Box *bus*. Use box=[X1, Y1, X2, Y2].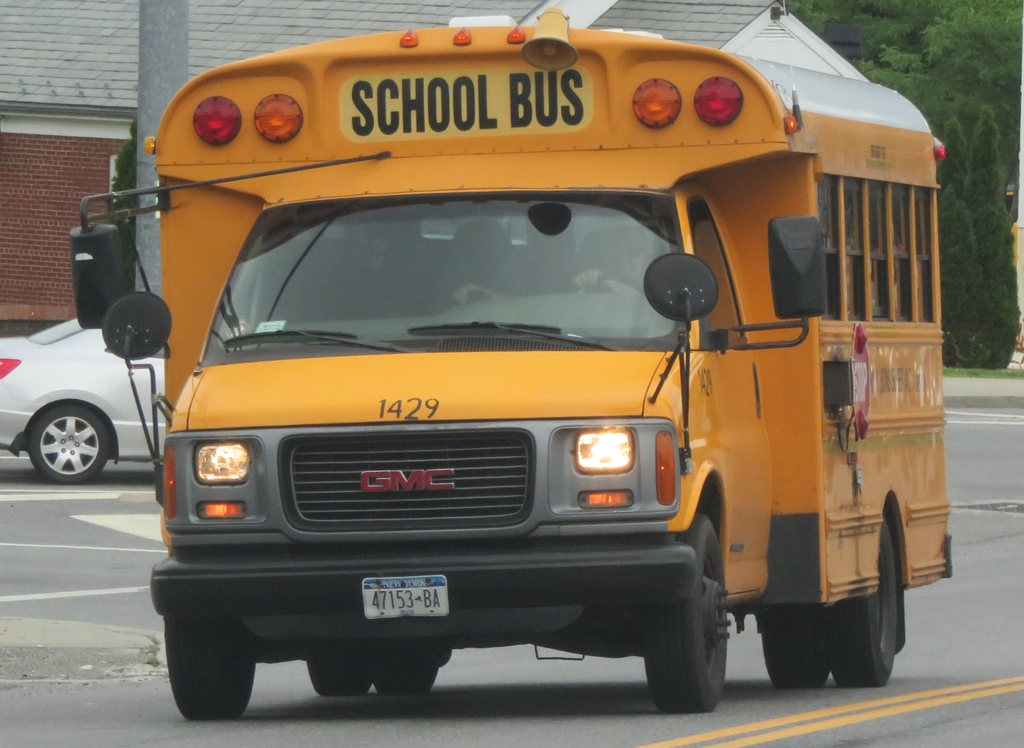
box=[67, 1, 945, 721].
